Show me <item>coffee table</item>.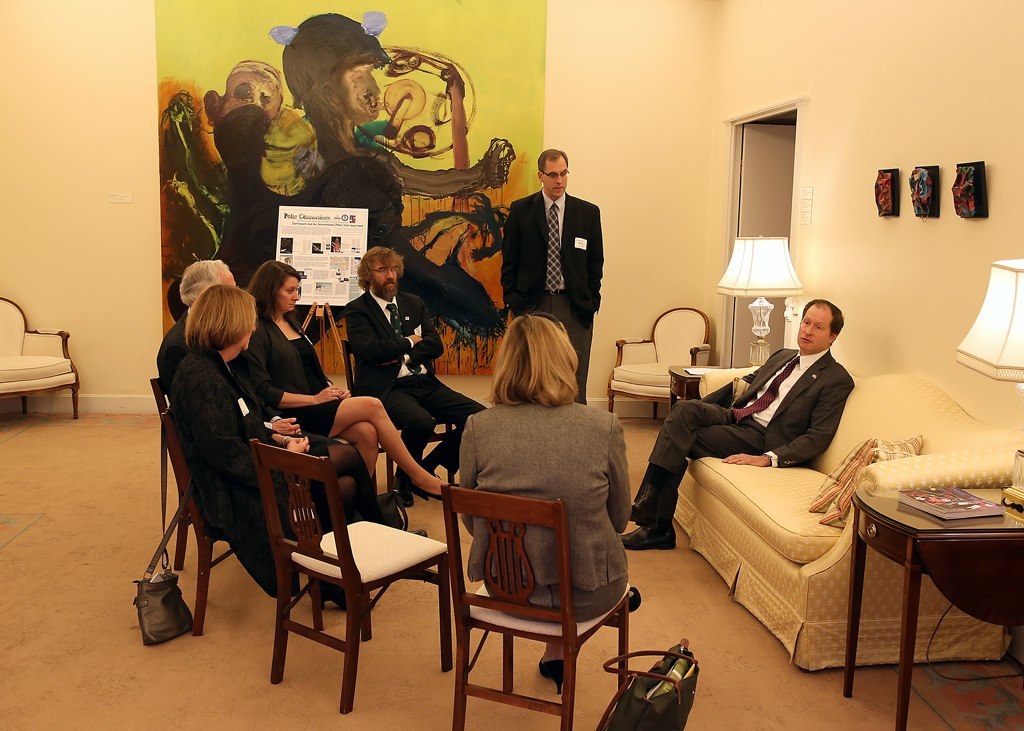
<item>coffee table</item> is here: 851:425:1002:715.
